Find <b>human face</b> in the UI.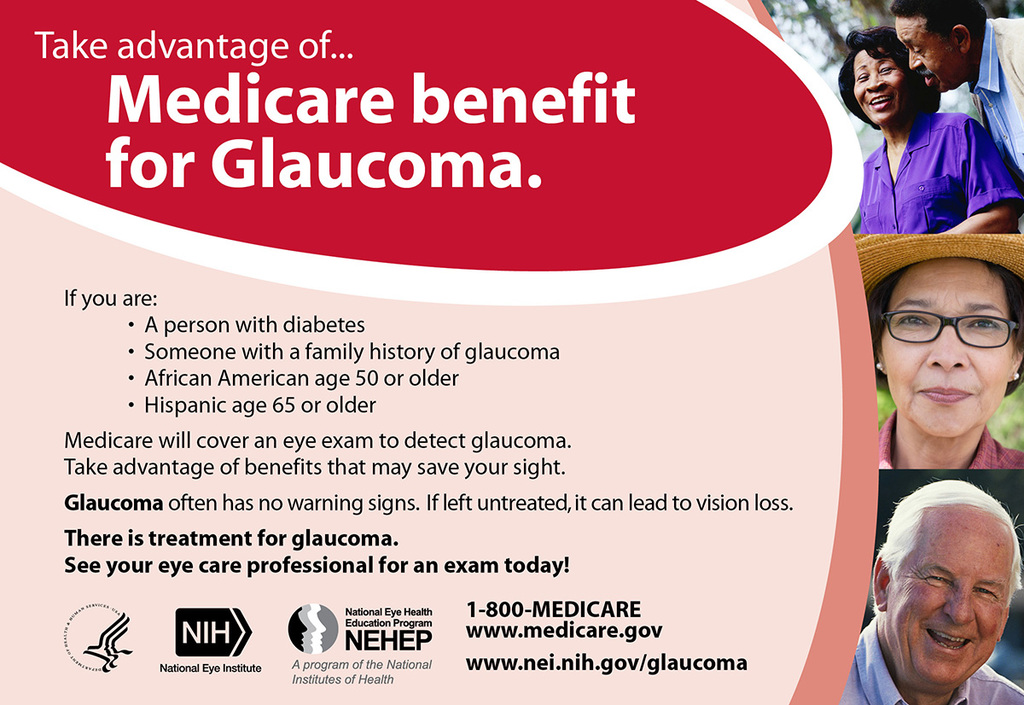
UI element at Rect(849, 43, 907, 125).
